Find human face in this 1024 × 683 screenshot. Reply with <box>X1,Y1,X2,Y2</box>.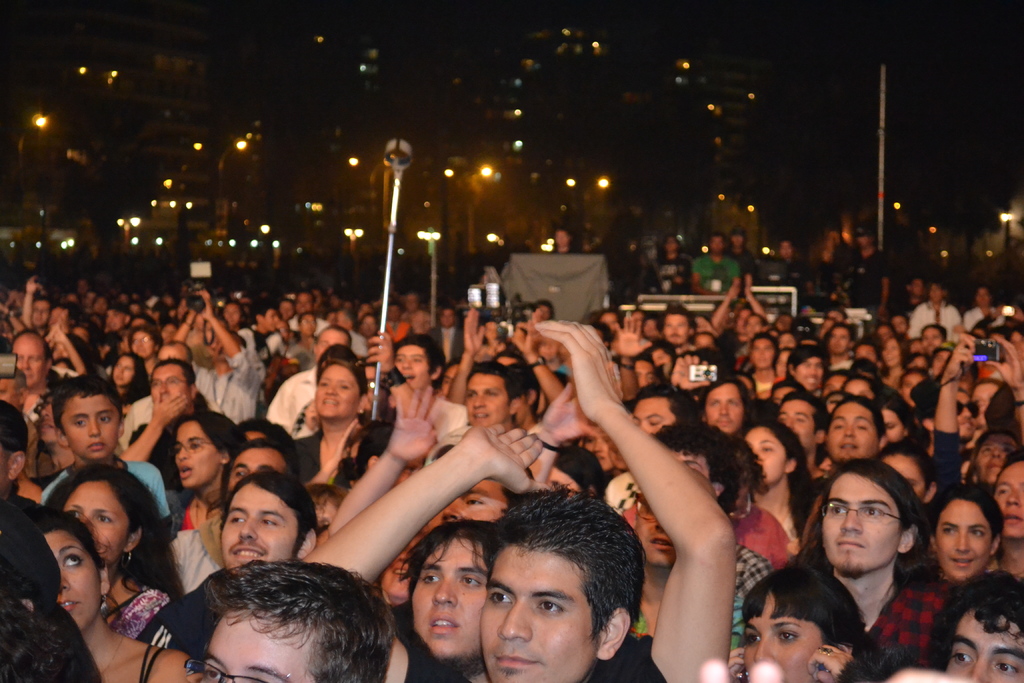
<box>480,545,601,682</box>.
